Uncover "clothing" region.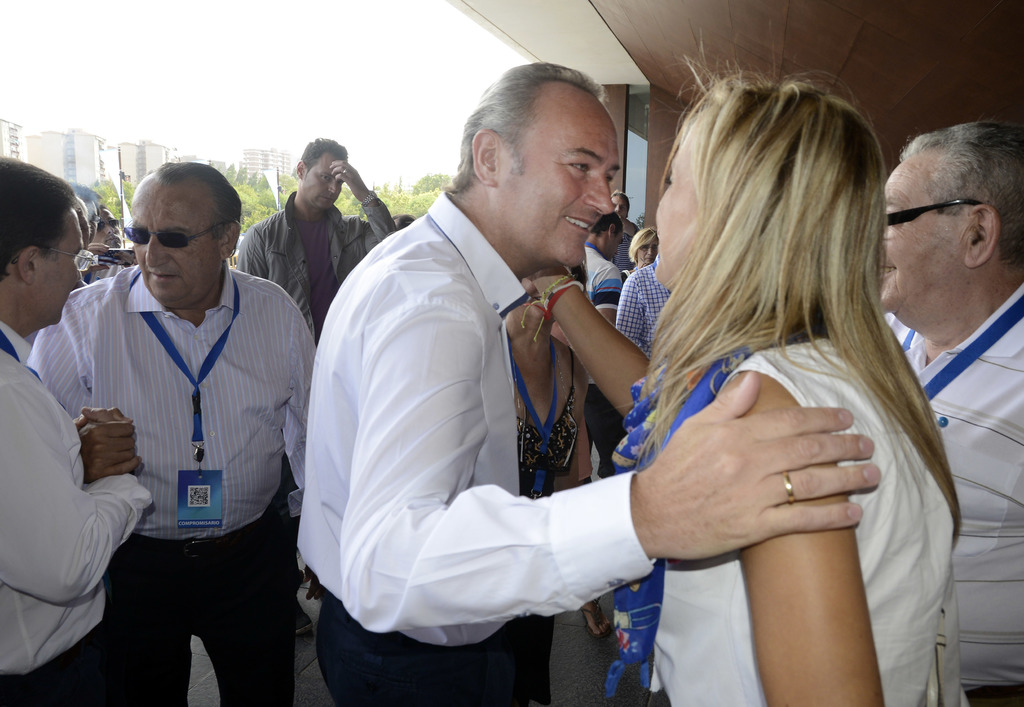
Uncovered: select_region(299, 187, 645, 706).
